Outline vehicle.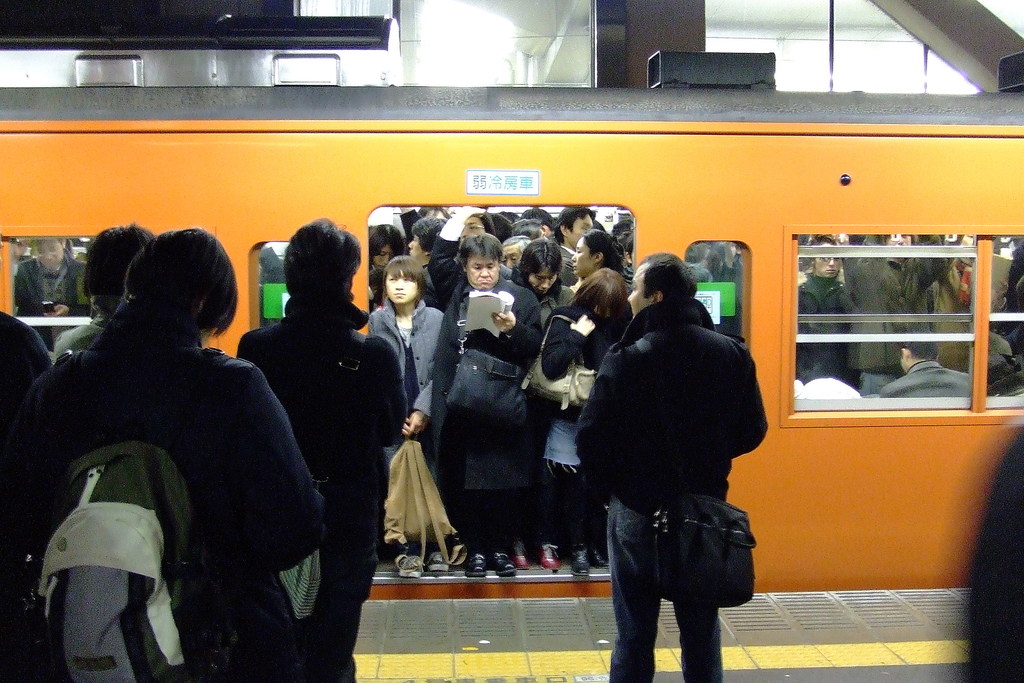
Outline: bbox=[0, 0, 1023, 596].
